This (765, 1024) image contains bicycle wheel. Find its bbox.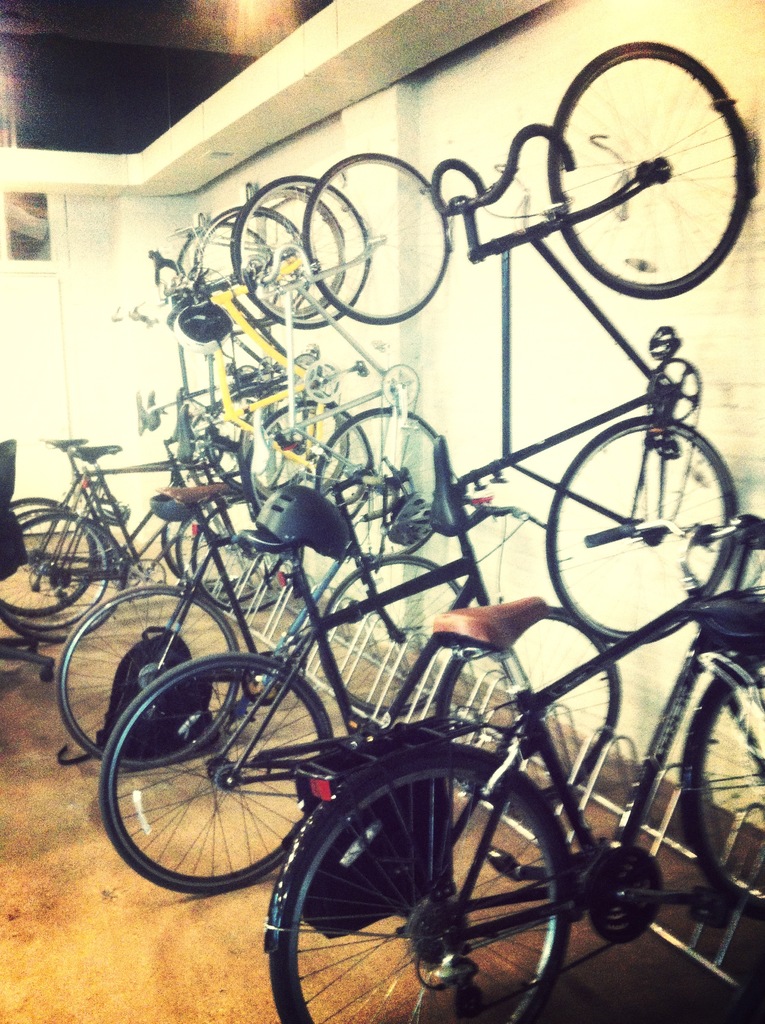
271 764 579 1023.
